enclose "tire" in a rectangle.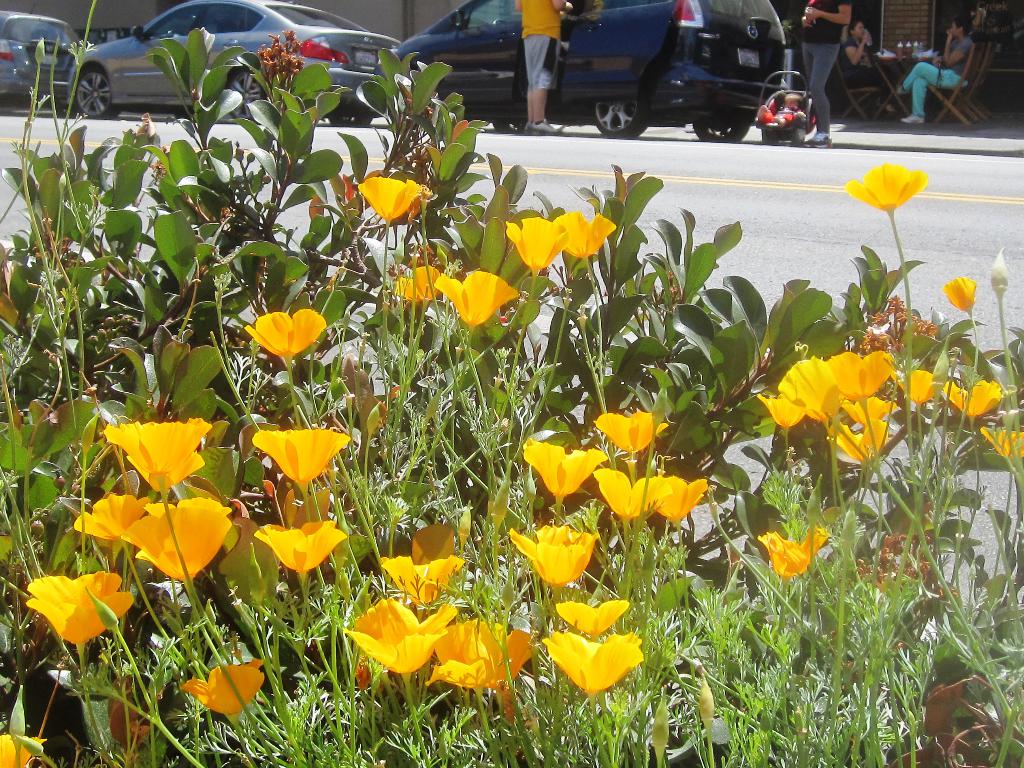
[231, 71, 267, 120].
